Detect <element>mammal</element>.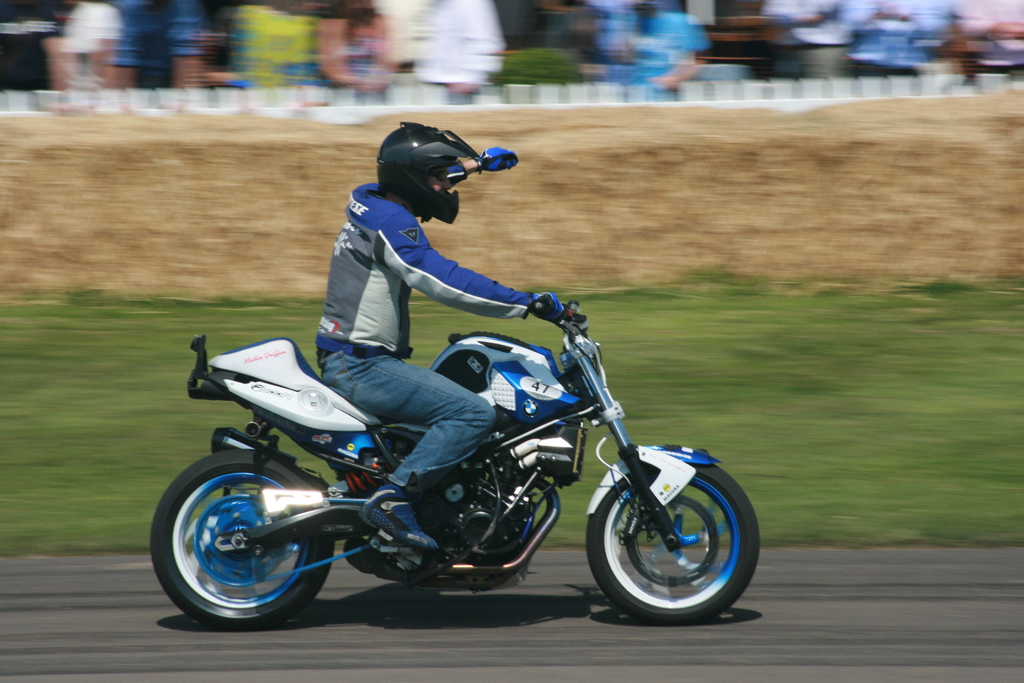
Detected at <region>305, 117, 574, 552</region>.
